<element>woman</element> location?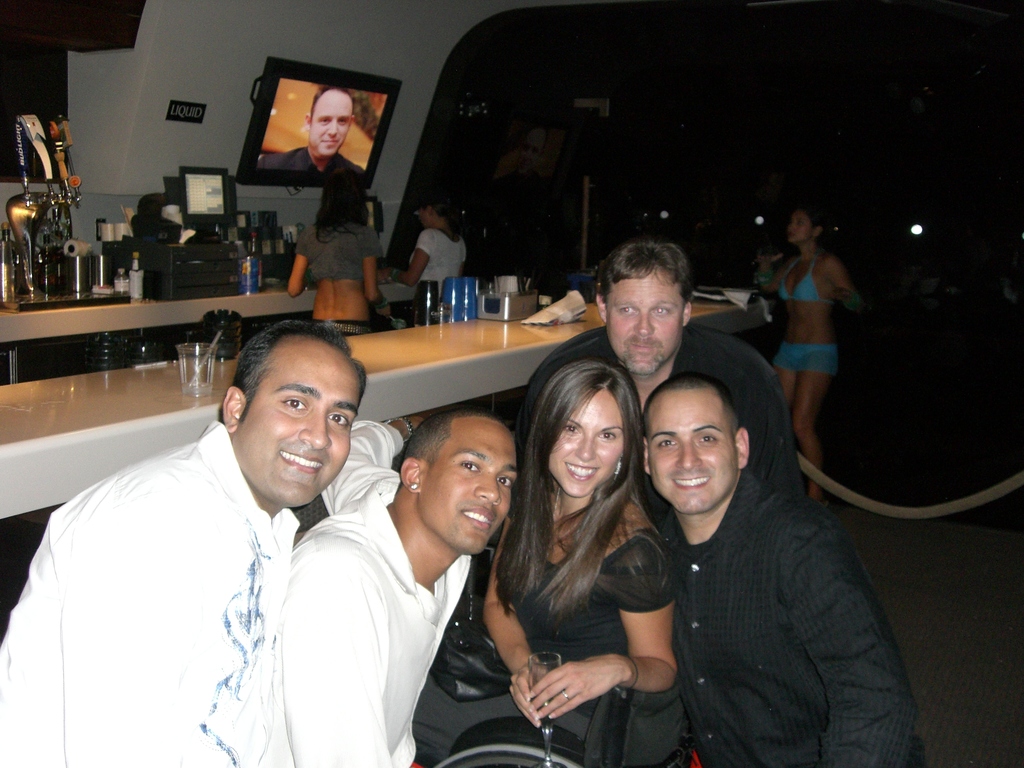
(x1=415, y1=355, x2=670, y2=765)
